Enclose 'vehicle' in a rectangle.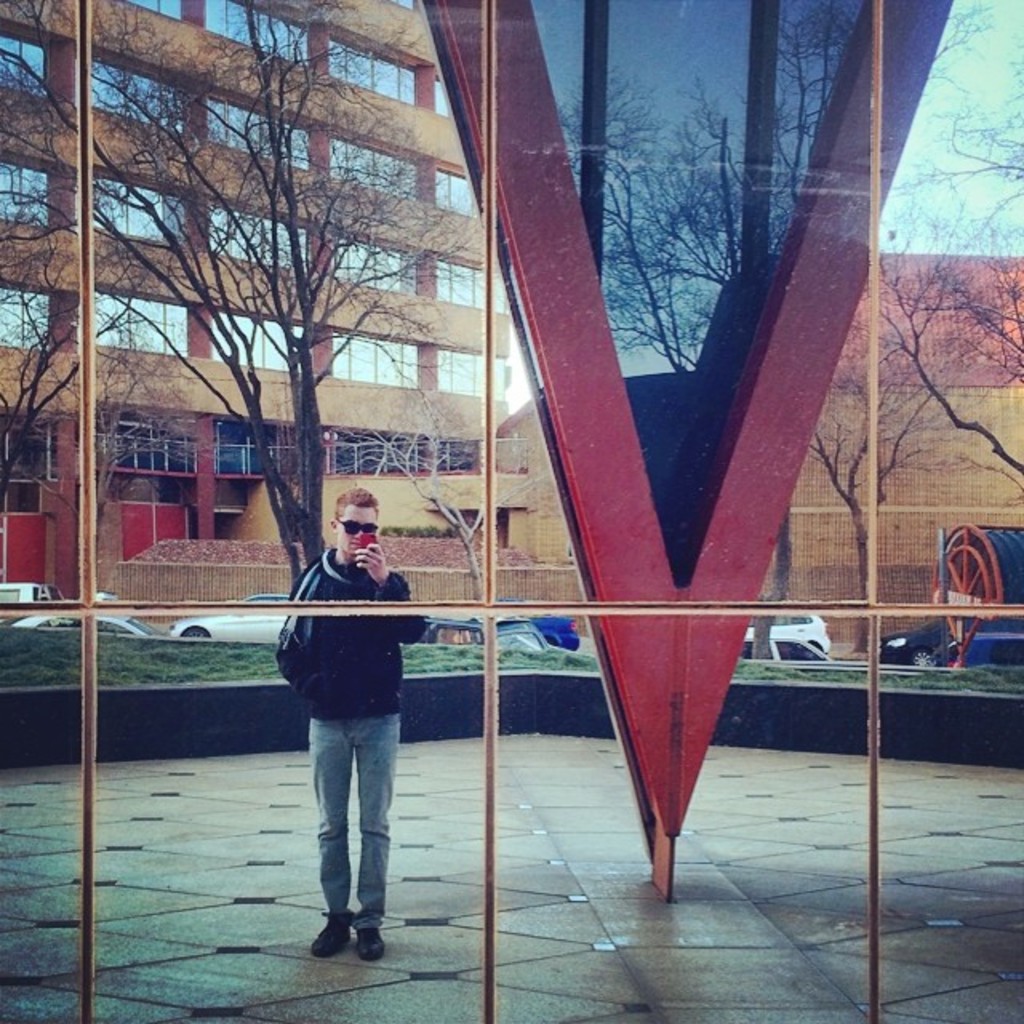
(left=0, top=581, right=66, bottom=621).
